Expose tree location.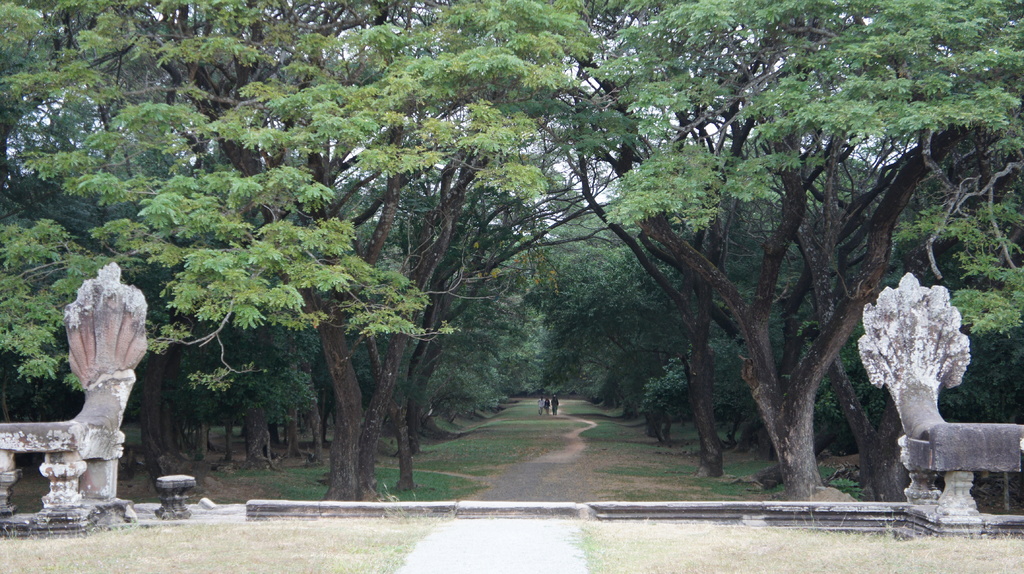
Exposed at x1=374 y1=177 x2=545 y2=431.
